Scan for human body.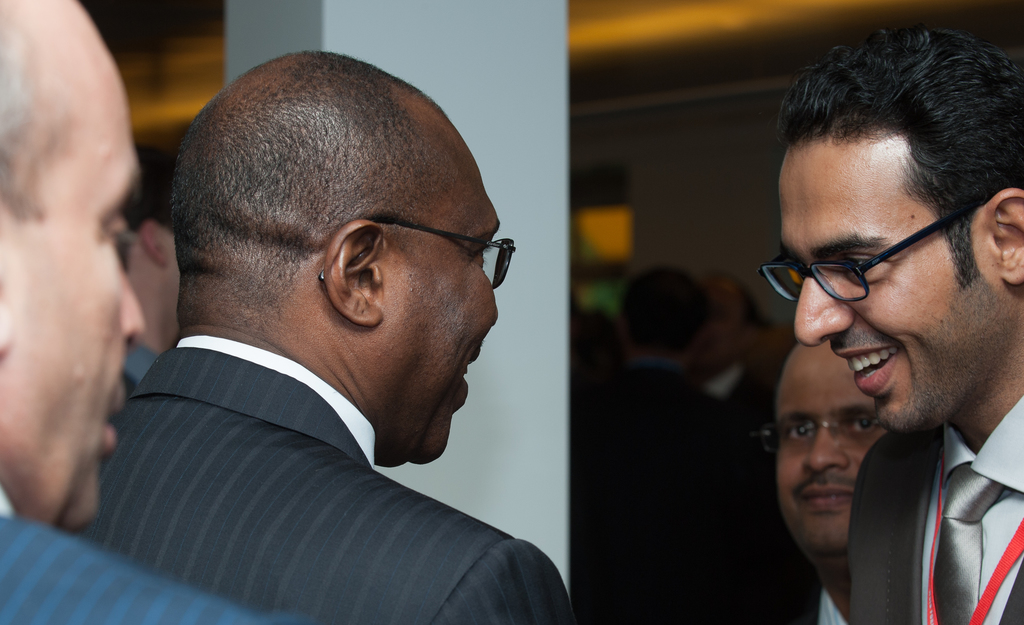
Scan result: box(0, 0, 279, 624).
